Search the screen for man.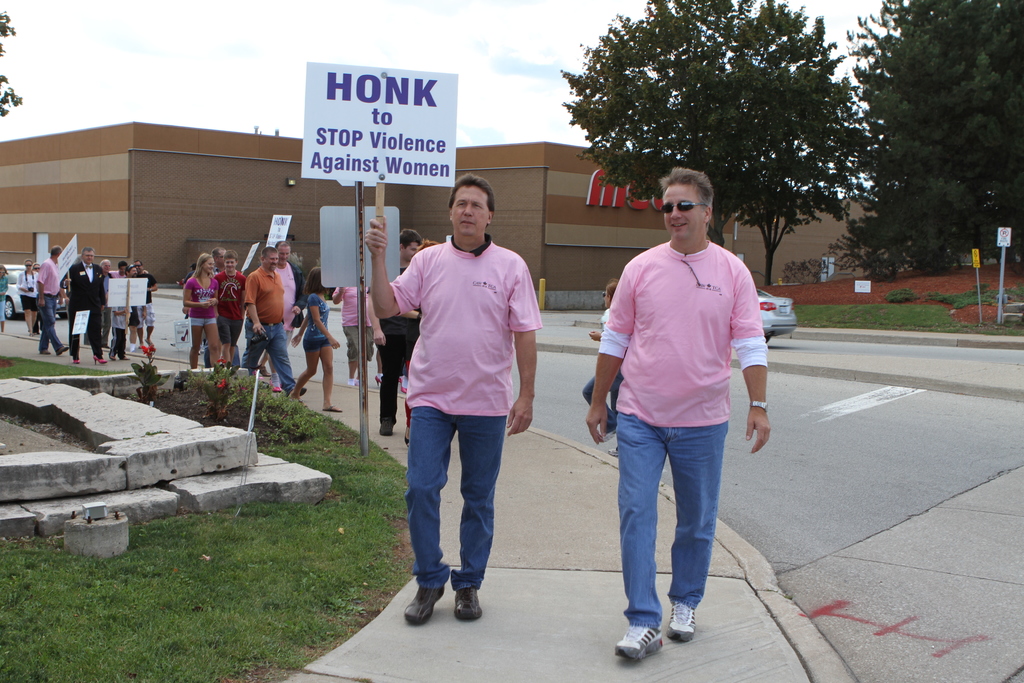
Found at bbox(130, 257, 157, 351).
